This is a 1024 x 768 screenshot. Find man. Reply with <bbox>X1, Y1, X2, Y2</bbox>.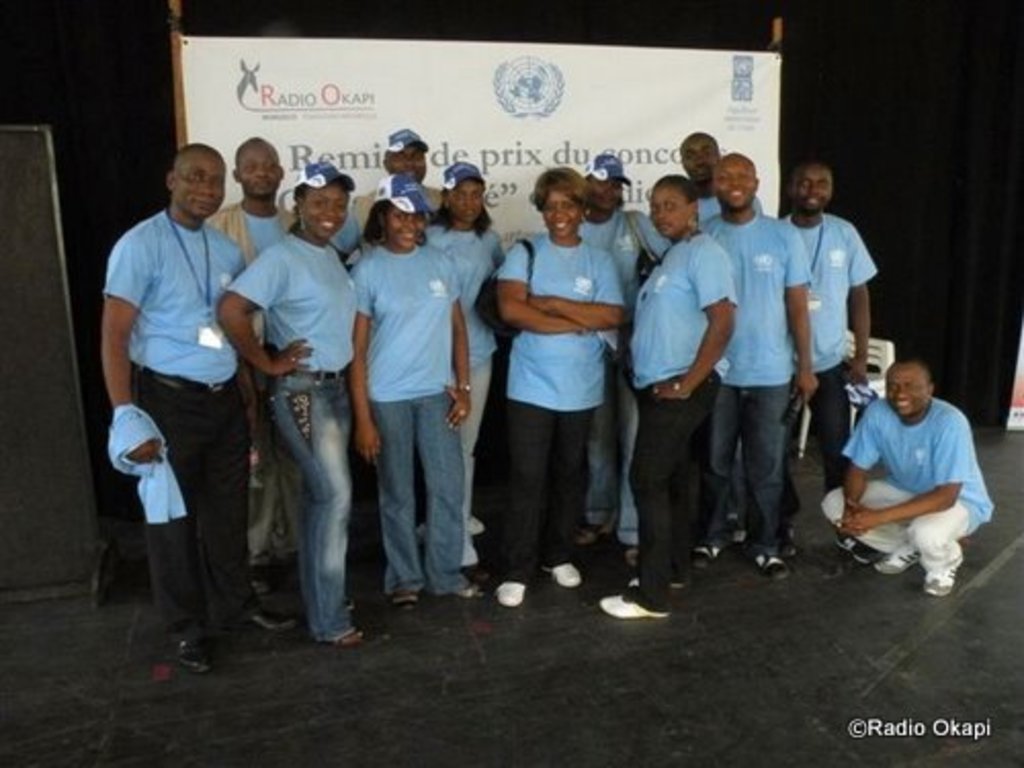
<bbox>776, 156, 870, 567</bbox>.
